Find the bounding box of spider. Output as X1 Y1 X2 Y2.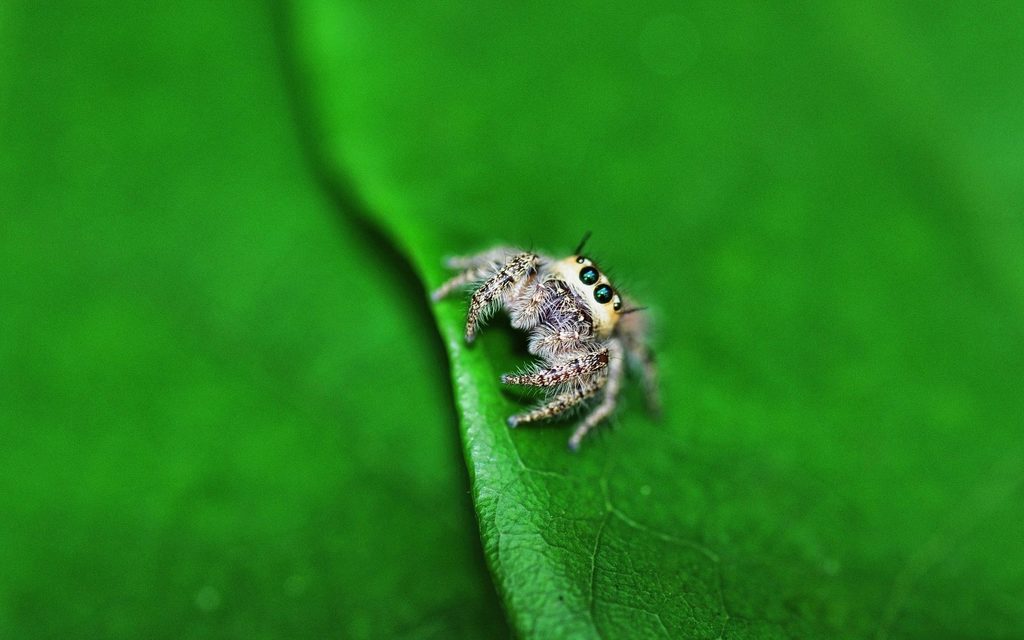
432 228 675 454.
